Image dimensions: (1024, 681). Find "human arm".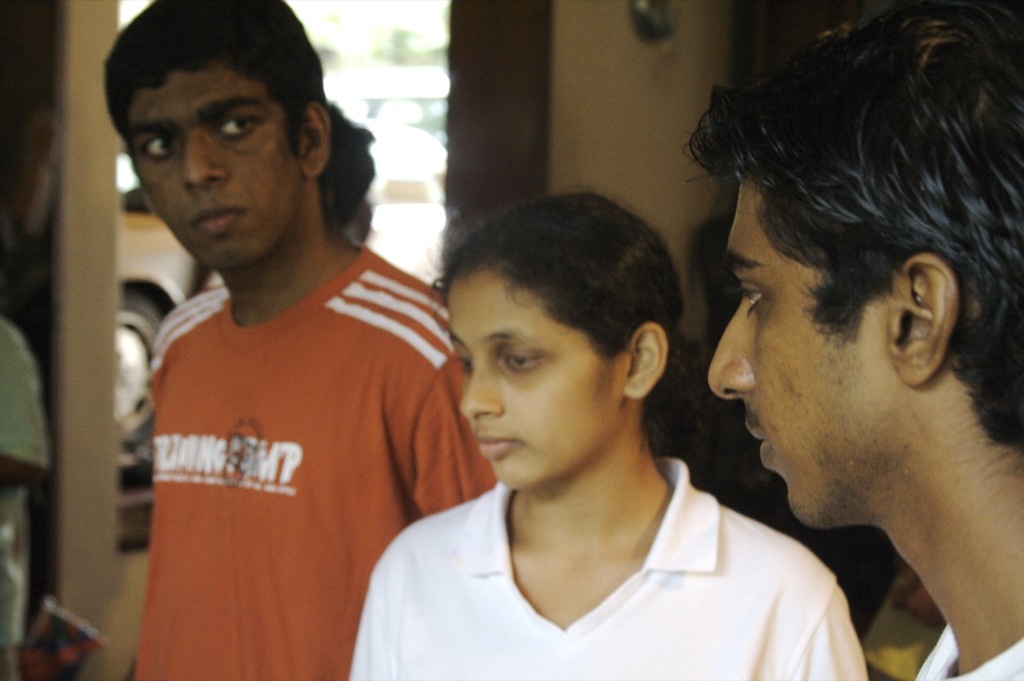
bbox=(789, 584, 871, 680).
